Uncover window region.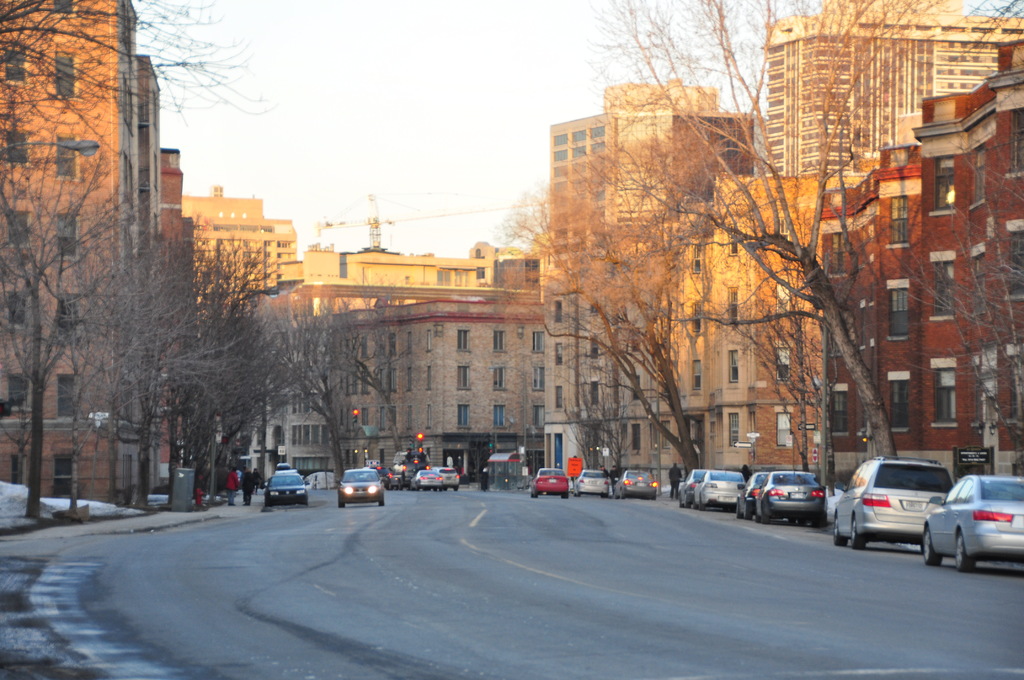
Uncovered: l=455, t=364, r=469, b=391.
